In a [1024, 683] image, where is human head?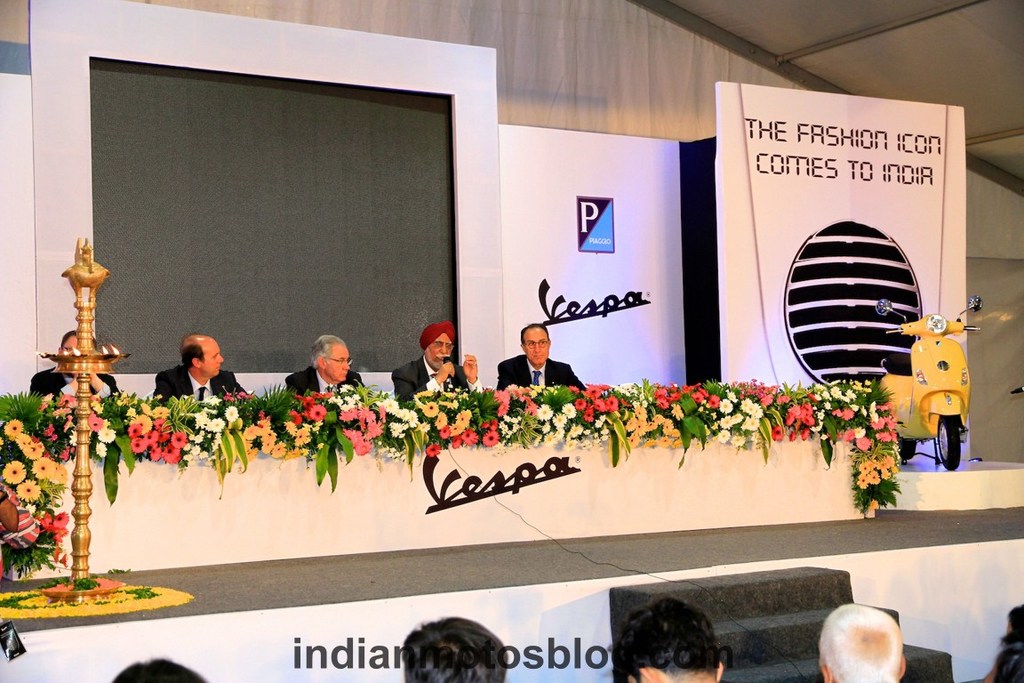
region(404, 620, 509, 682).
